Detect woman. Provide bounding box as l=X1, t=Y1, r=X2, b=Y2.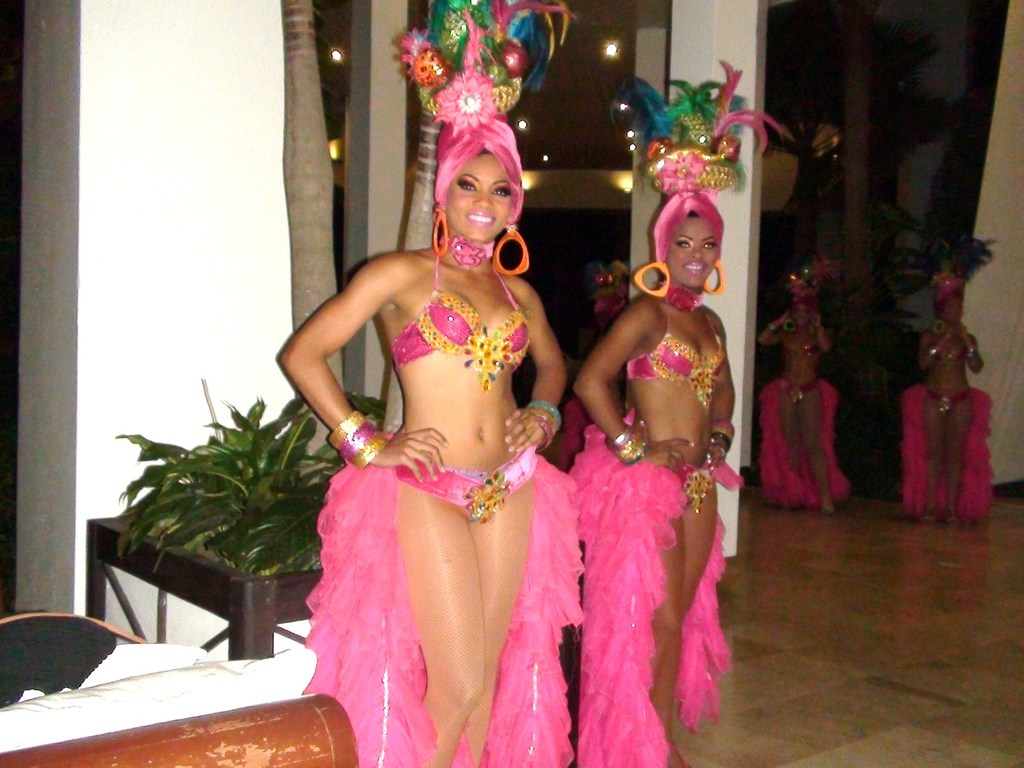
l=264, t=86, r=579, b=747.
